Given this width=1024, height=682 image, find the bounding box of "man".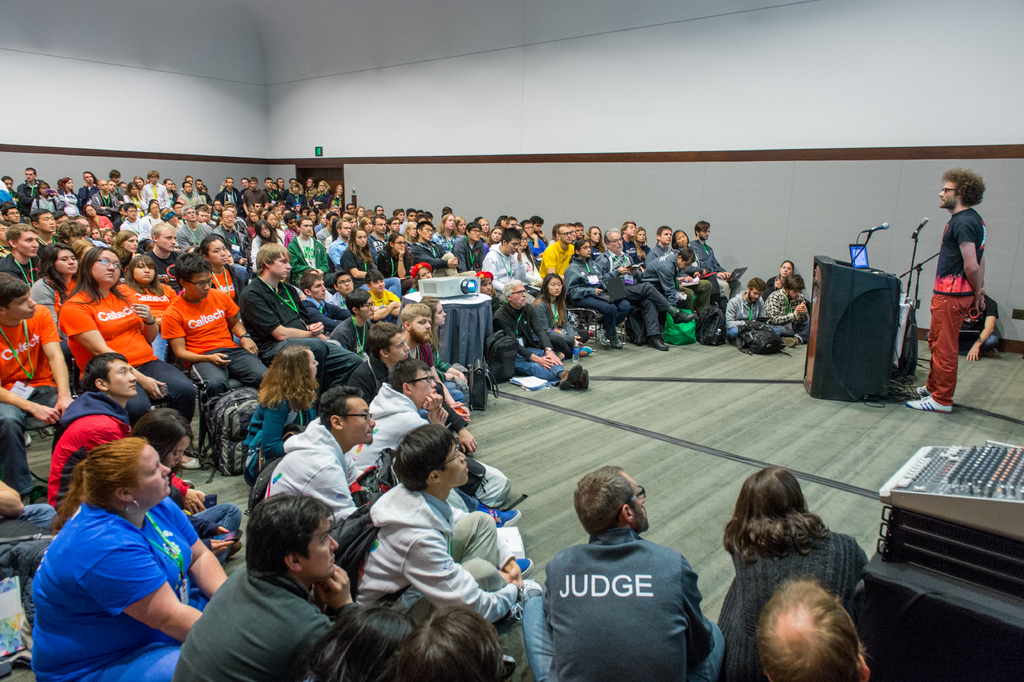
[353, 433, 531, 629].
